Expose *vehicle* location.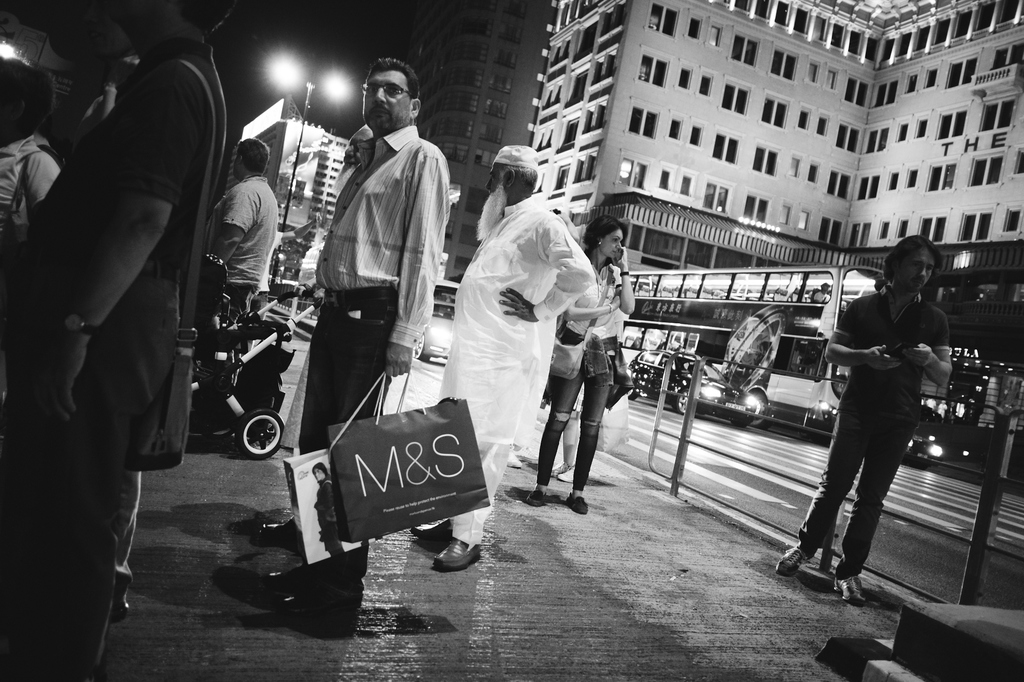
Exposed at Rect(902, 425, 950, 460).
